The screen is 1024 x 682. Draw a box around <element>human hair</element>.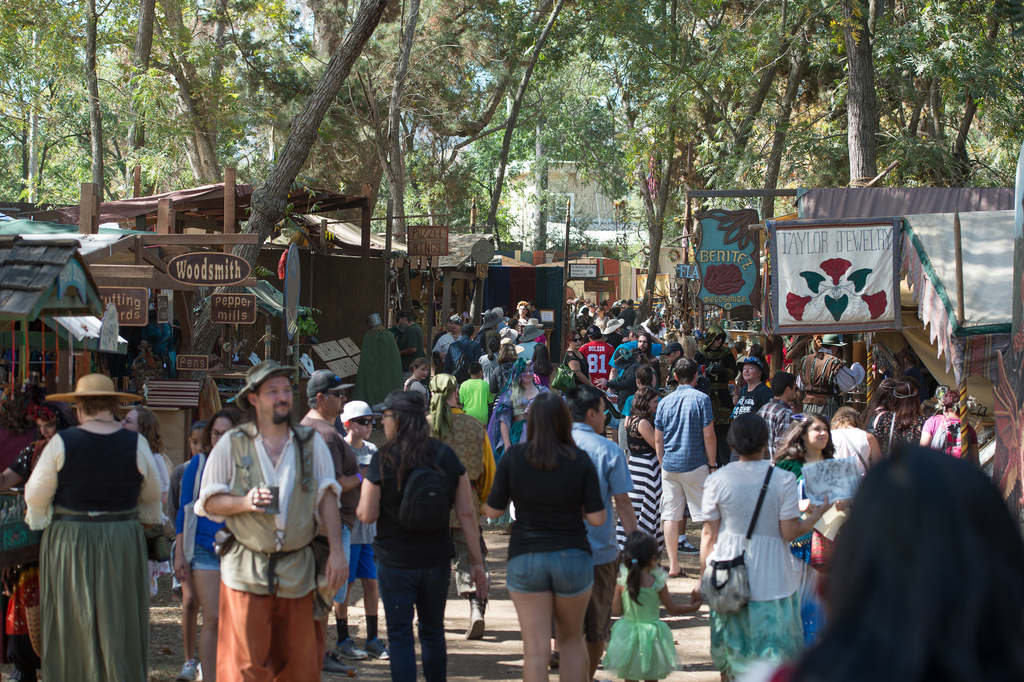
box=[305, 390, 328, 415].
